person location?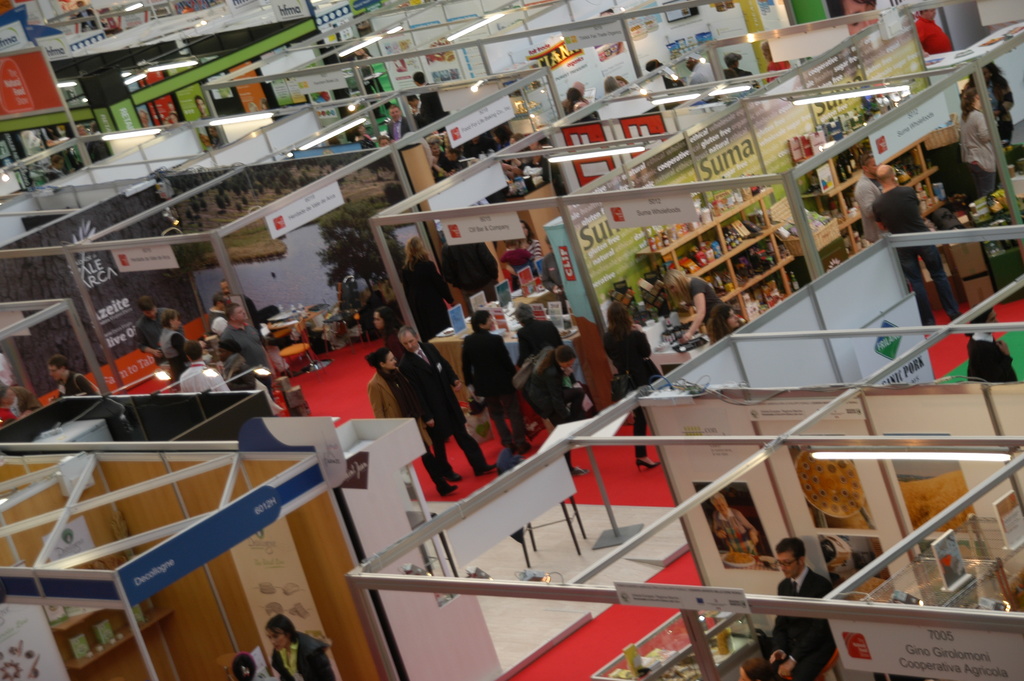
rect(961, 83, 995, 204)
